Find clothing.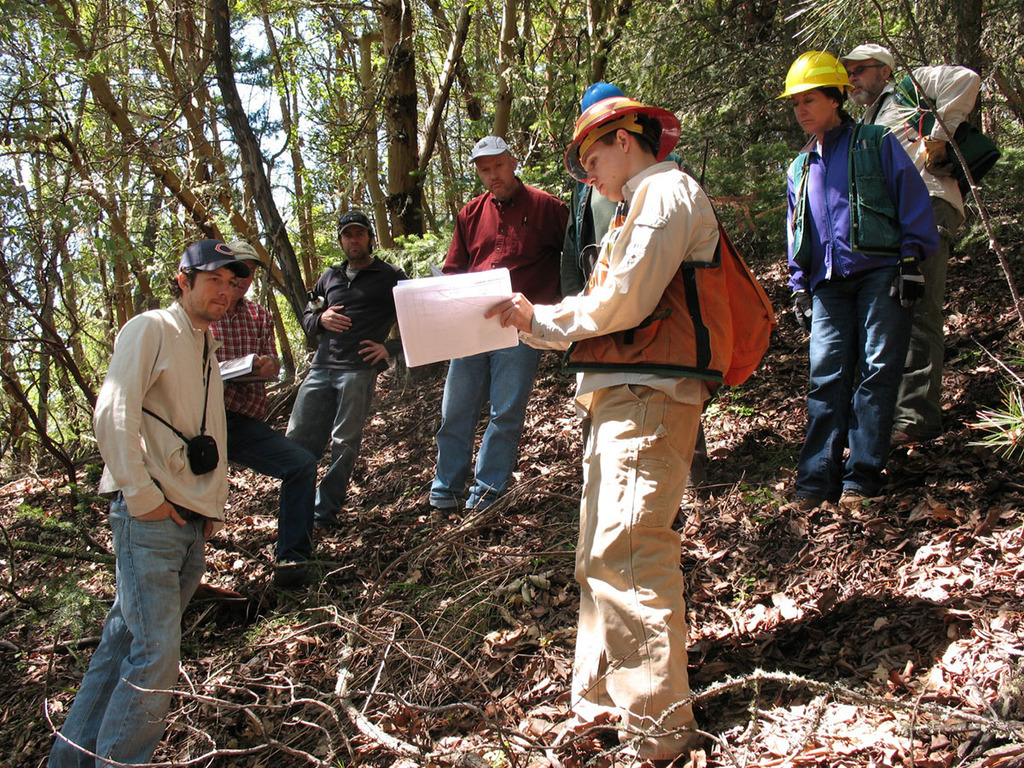
281,253,416,528.
